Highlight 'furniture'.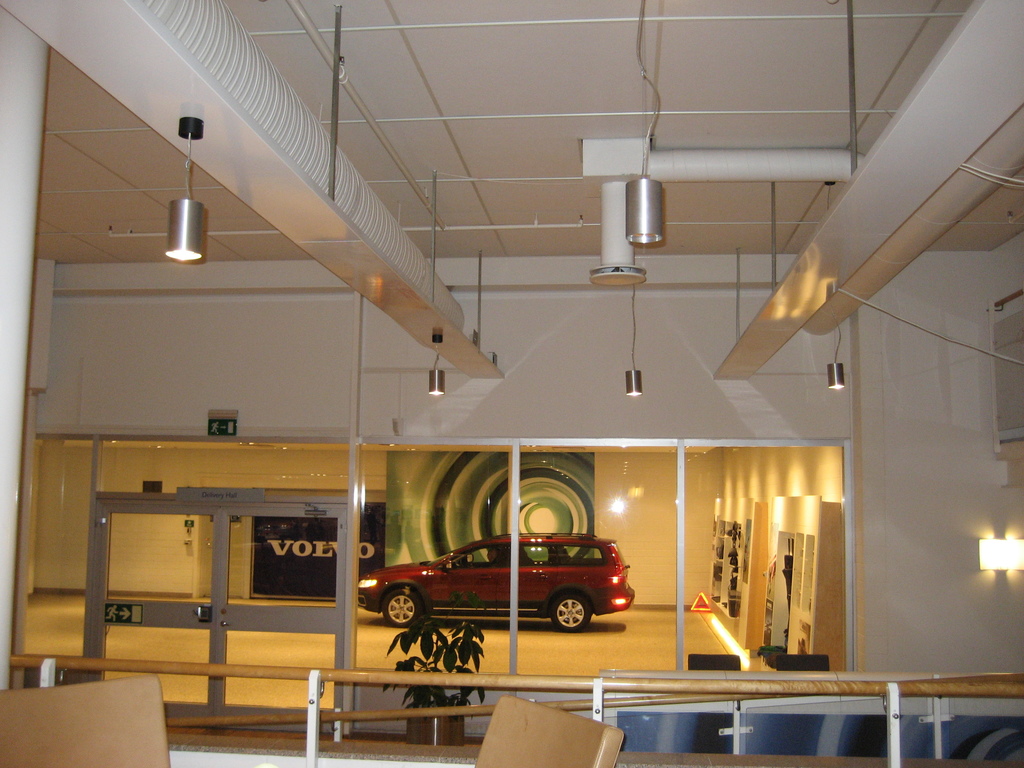
Highlighted region: [x1=0, y1=675, x2=170, y2=767].
